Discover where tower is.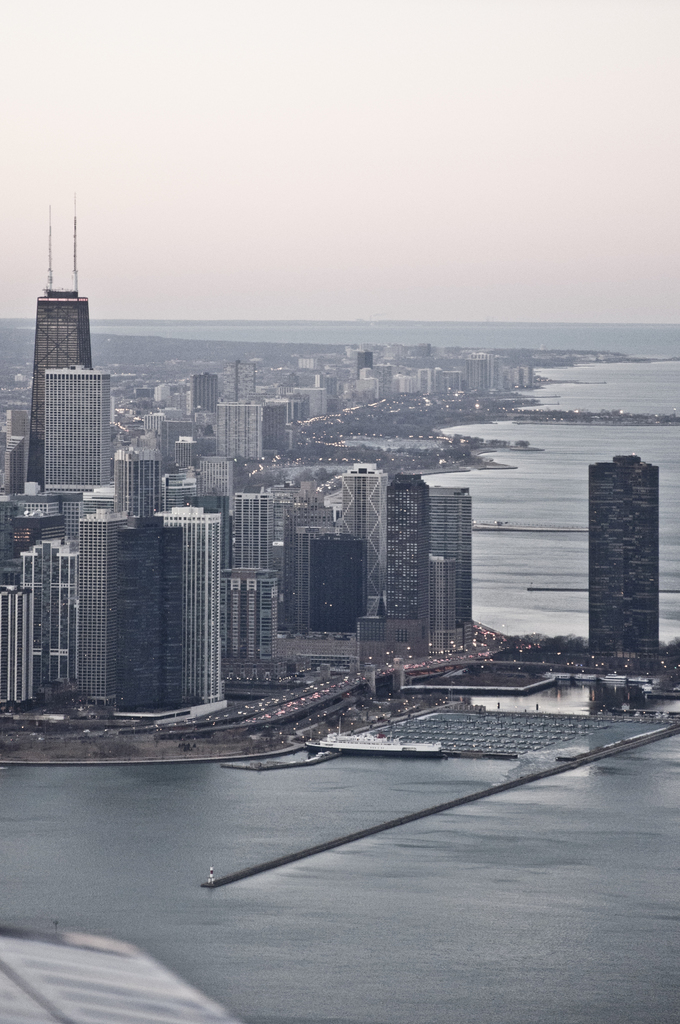
Discovered at Rect(367, 474, 432, 634).
